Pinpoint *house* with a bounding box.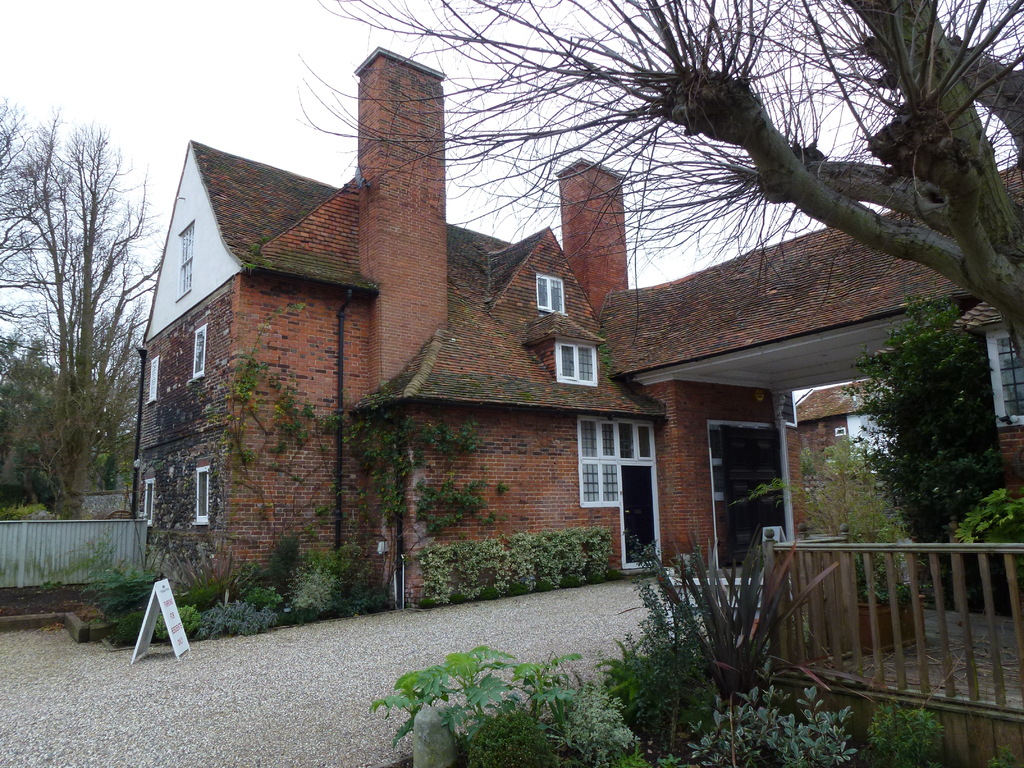
locate(766, 376, 906, 566).
